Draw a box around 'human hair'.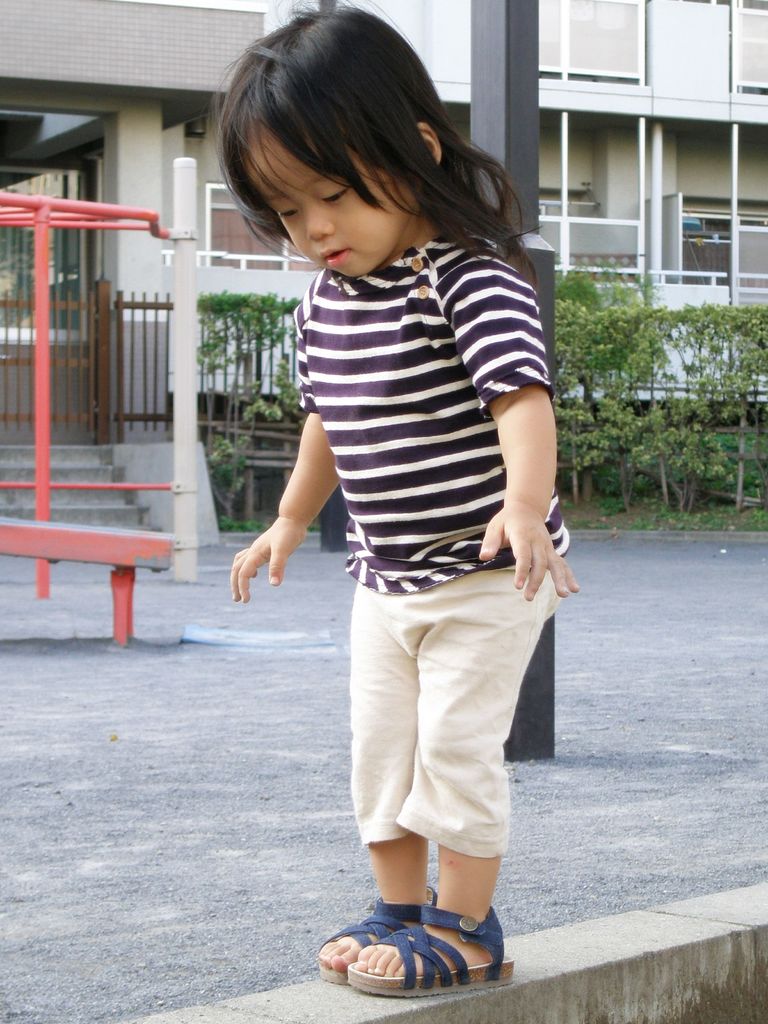
bbox=(200, 9, 525, 264).
